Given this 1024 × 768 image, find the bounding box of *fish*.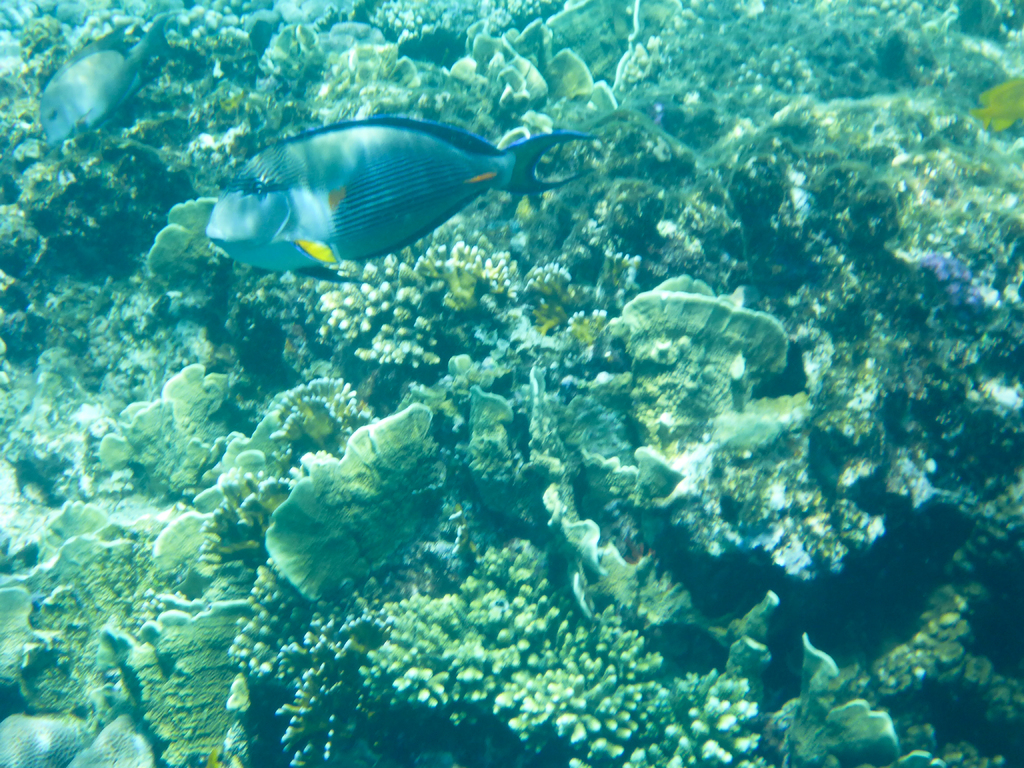
Rect(203, 117, 595, 276).
